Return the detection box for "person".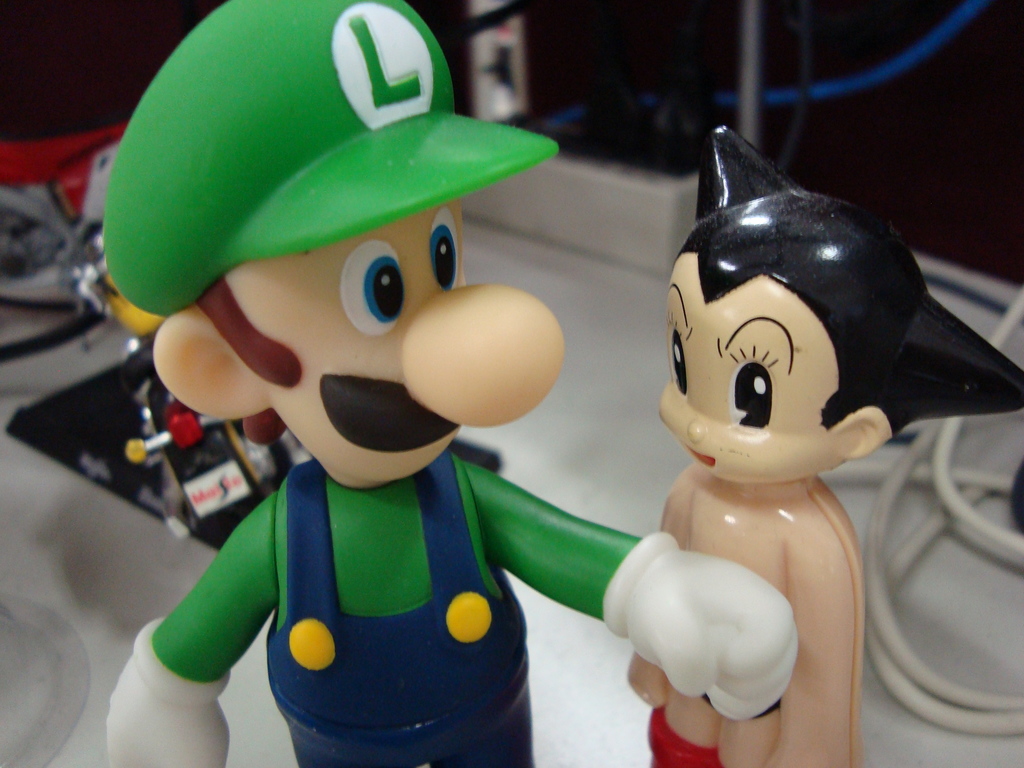
rect(105, 197, 802, 767).
